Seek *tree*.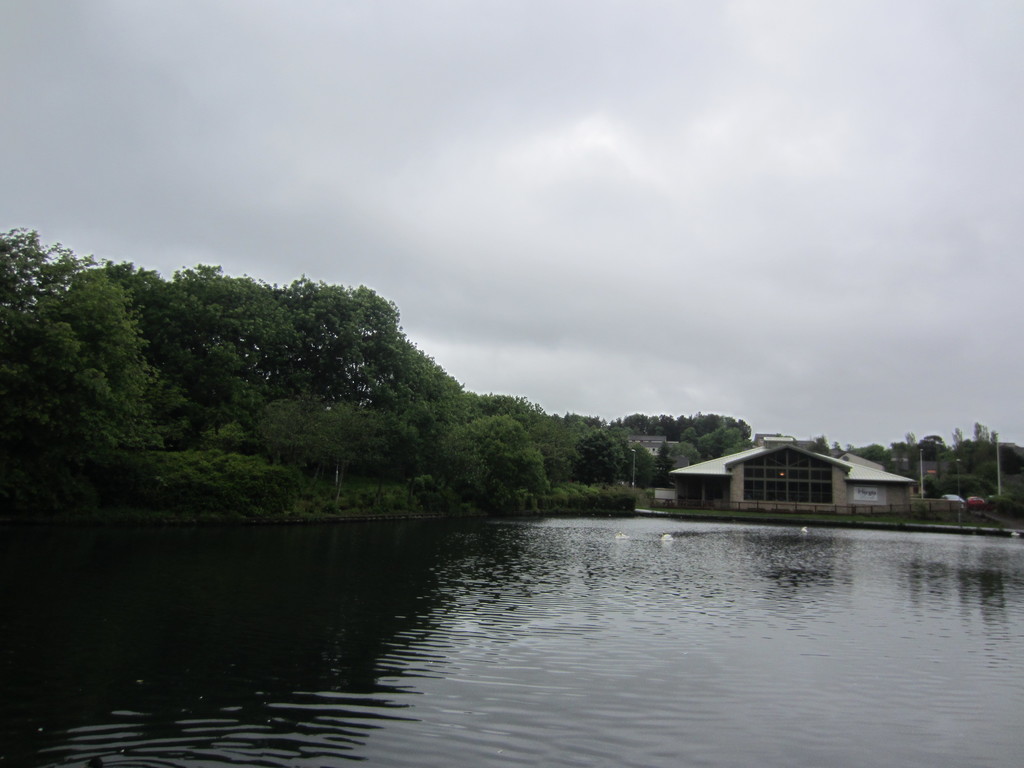
locate(568, 430, 620, 484).
